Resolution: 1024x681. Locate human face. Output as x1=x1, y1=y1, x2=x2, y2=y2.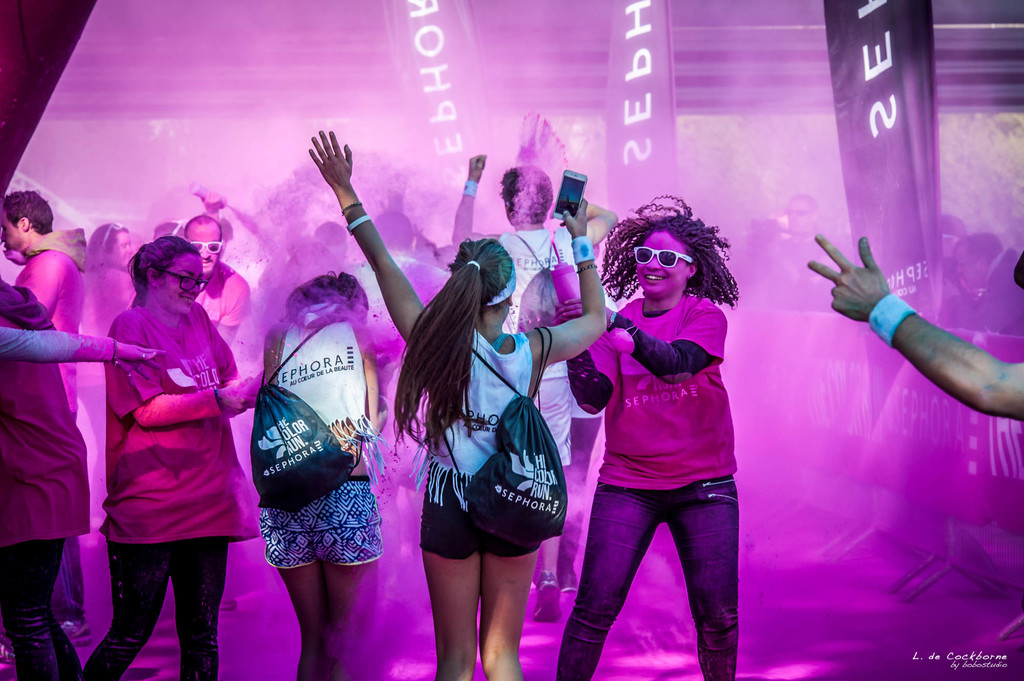
x1=152, y1=246, x2=205, y2=318.
